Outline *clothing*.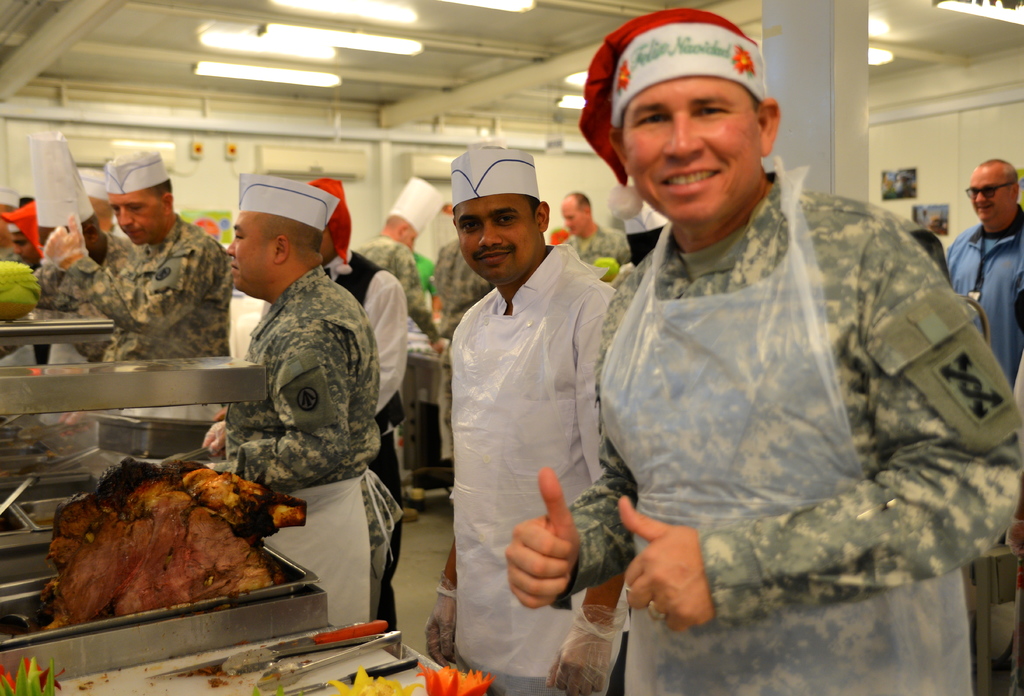
Outline: select_region(552, 5, 1020, 695).
